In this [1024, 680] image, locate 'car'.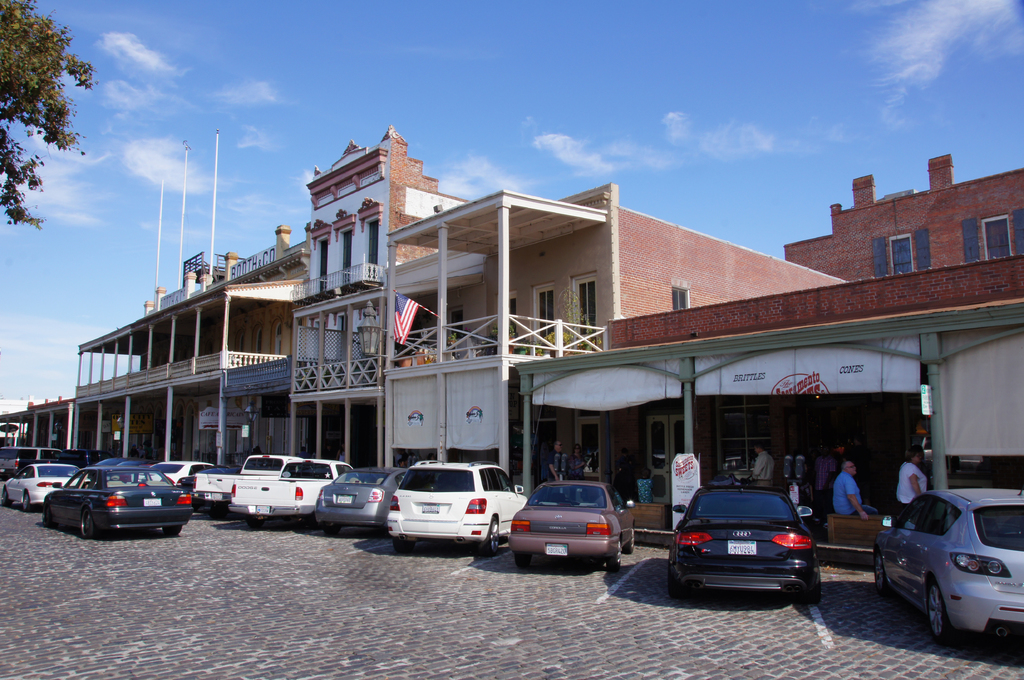
Bounding box: 508,477,634,567.
